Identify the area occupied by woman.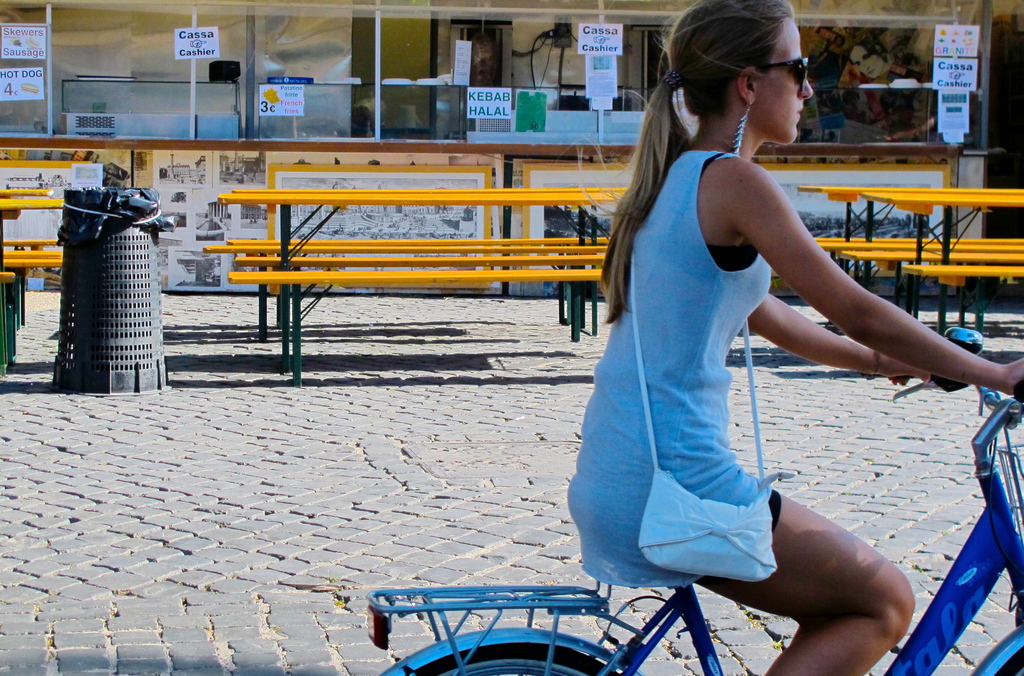
Area: (x1=562, y1=19, x2=934, y2=673).
